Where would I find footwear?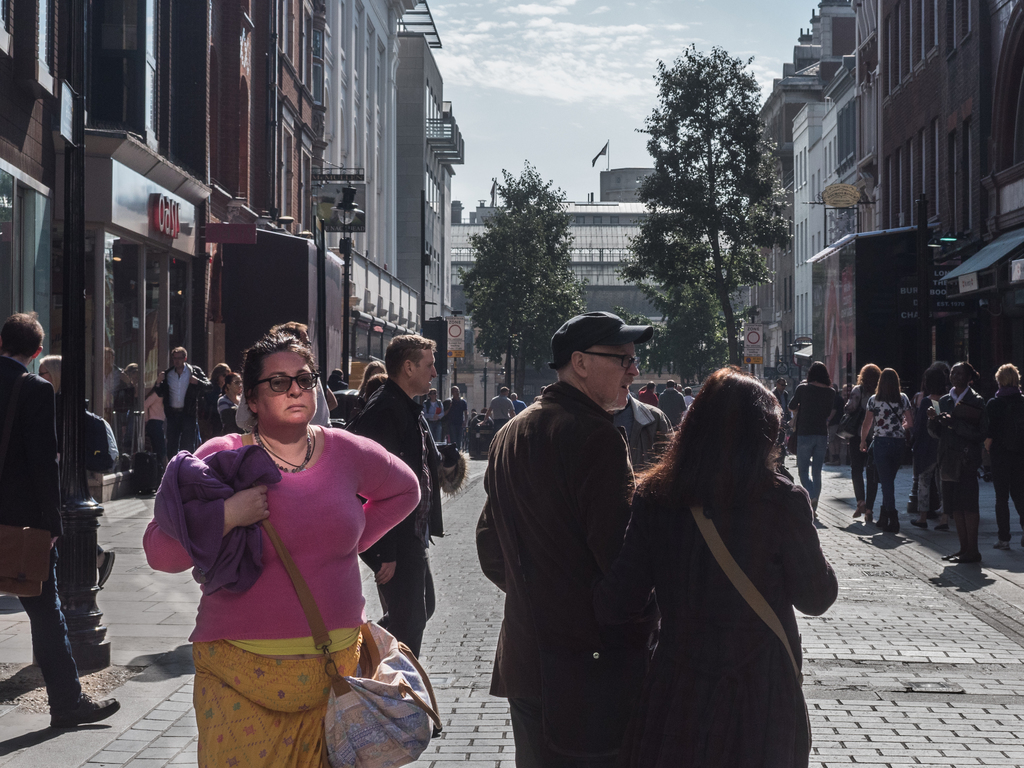
At crop(874, 504, 884, 528).
